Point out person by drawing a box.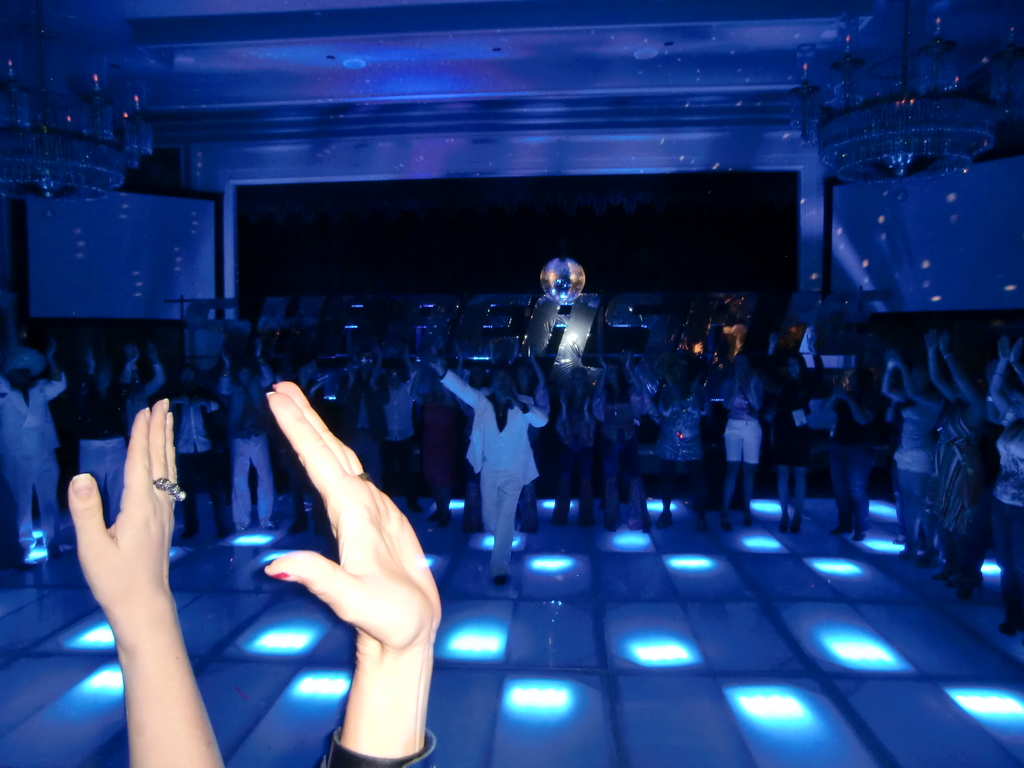
882,349,947,568.
